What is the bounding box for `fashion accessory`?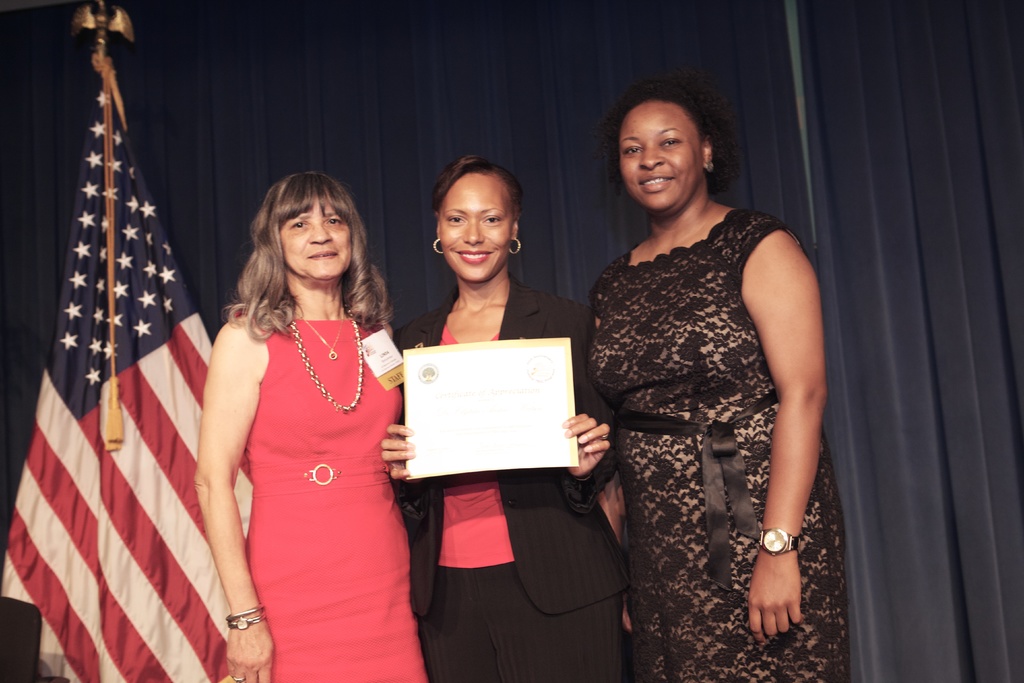
505, 235, 522, 255.
